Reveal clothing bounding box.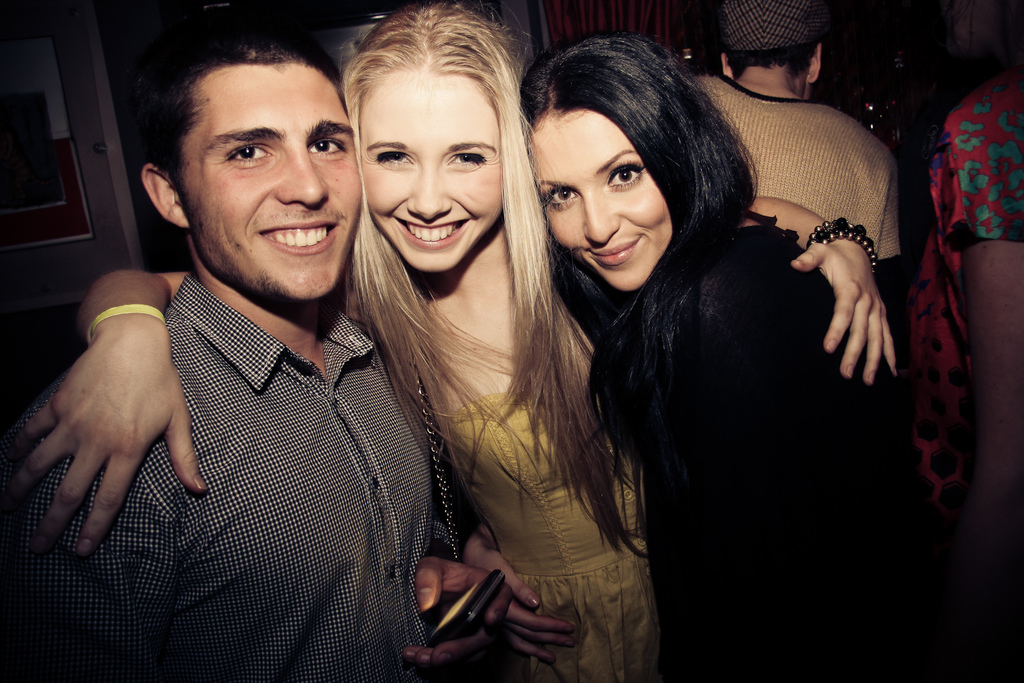
Revealed: (925,64,1021,497).
